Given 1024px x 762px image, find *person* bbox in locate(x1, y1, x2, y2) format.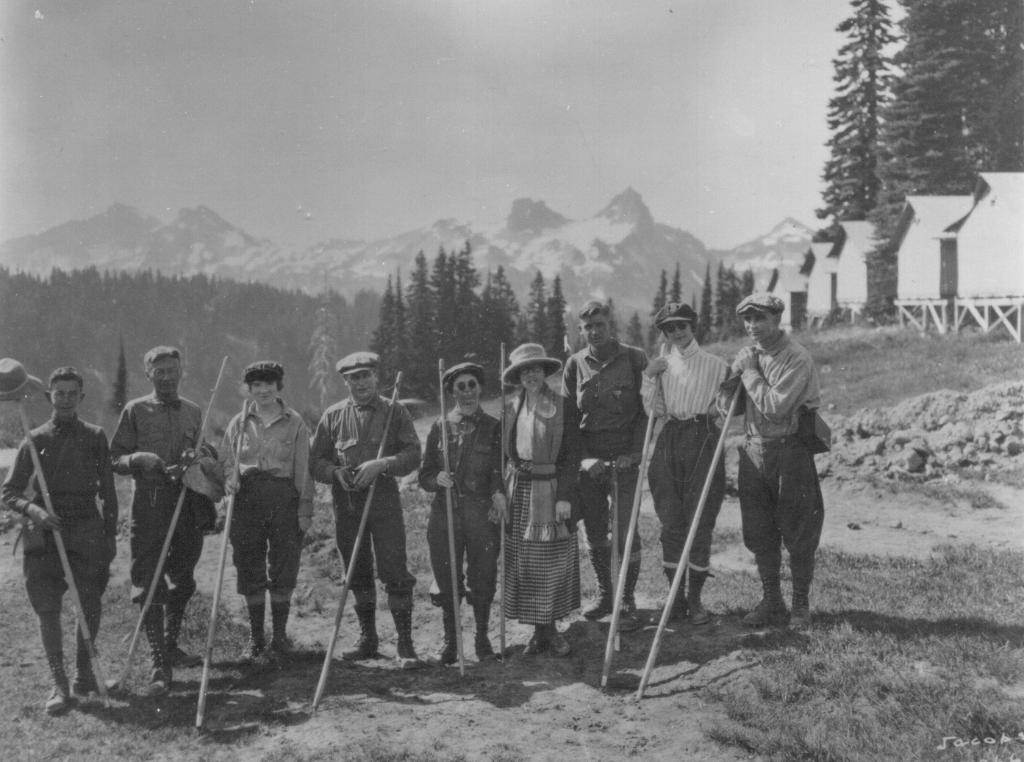
locate(320, 358, 410, 678).
